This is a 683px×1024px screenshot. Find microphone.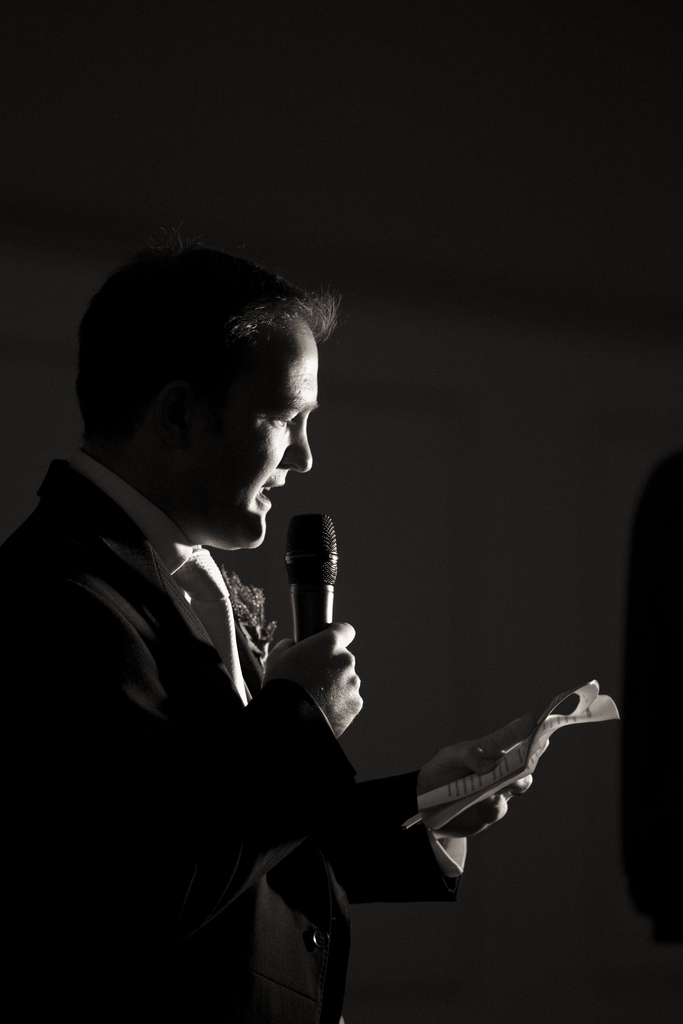
Bounding box: (257, 519, 359, 658).
